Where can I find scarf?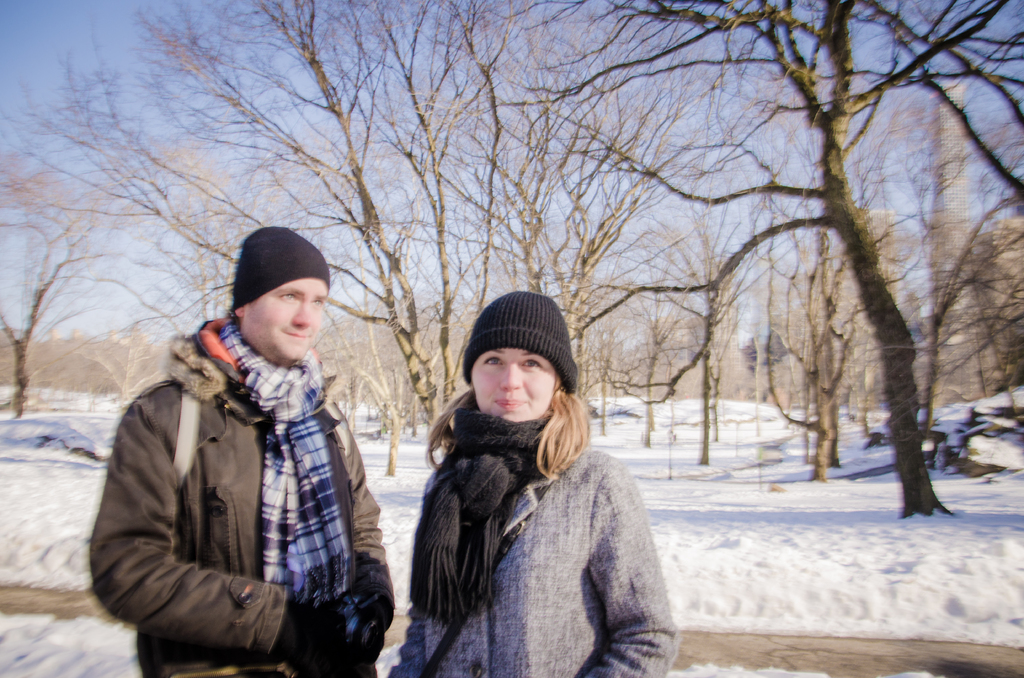
You can find it at 216:318:353:608.
